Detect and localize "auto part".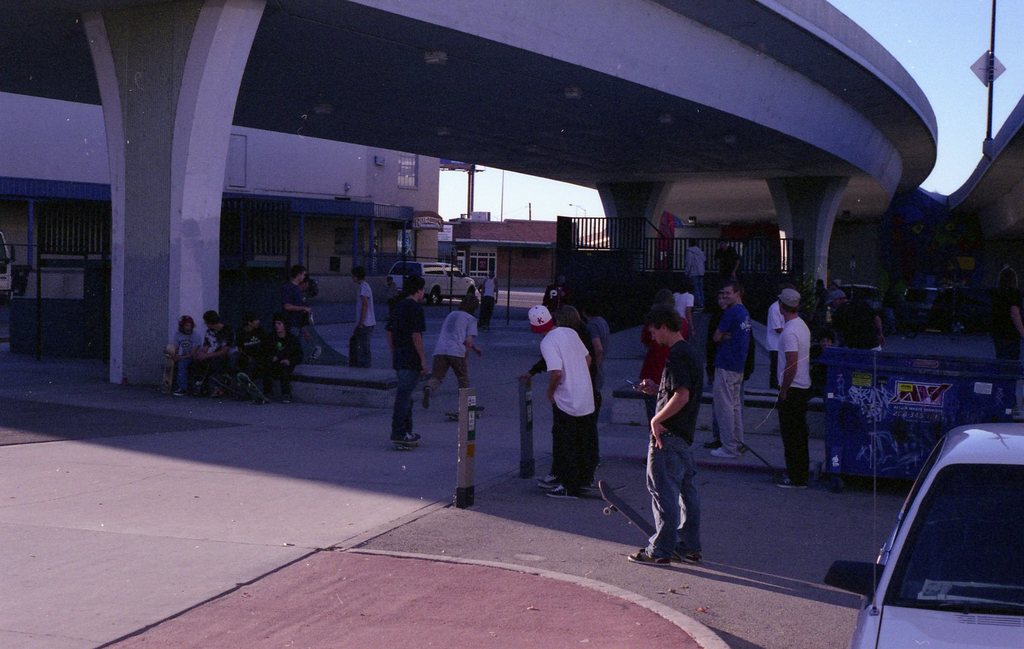
Localized at 428/286/441/304.
